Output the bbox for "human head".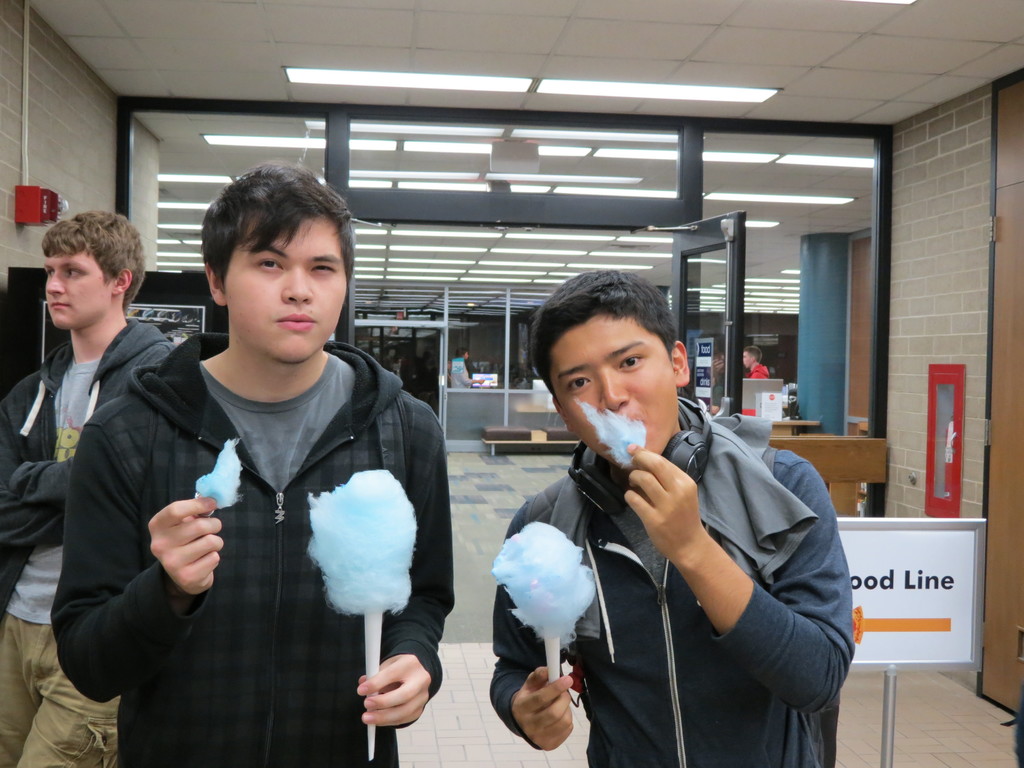
744 345 762 366.
